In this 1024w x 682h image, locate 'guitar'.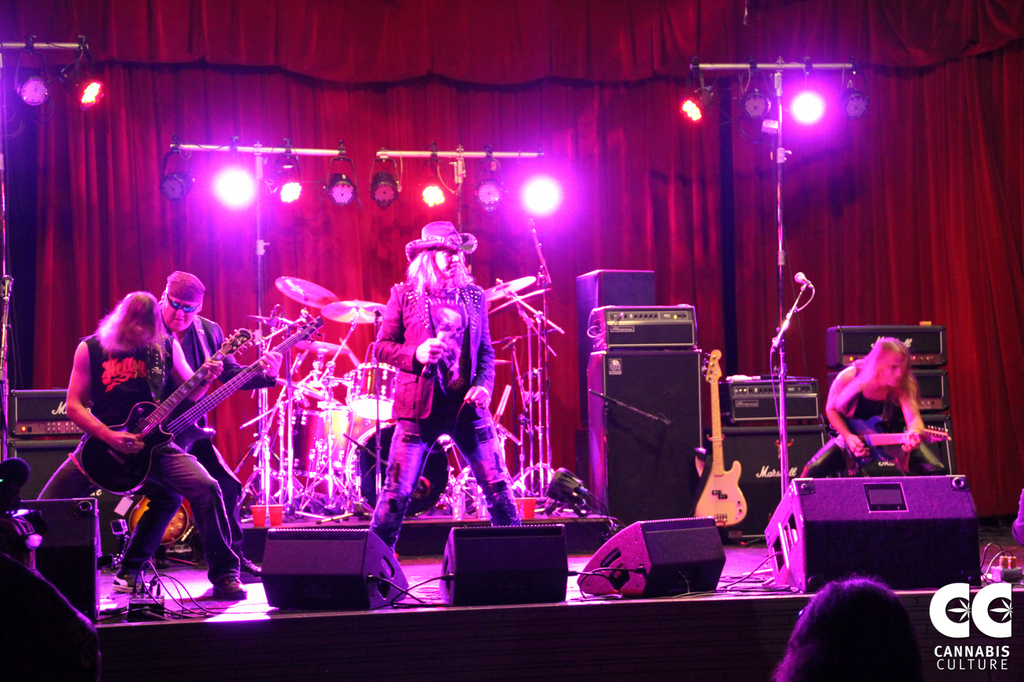
Bounding box: detection(64, 334, 260, 500).
